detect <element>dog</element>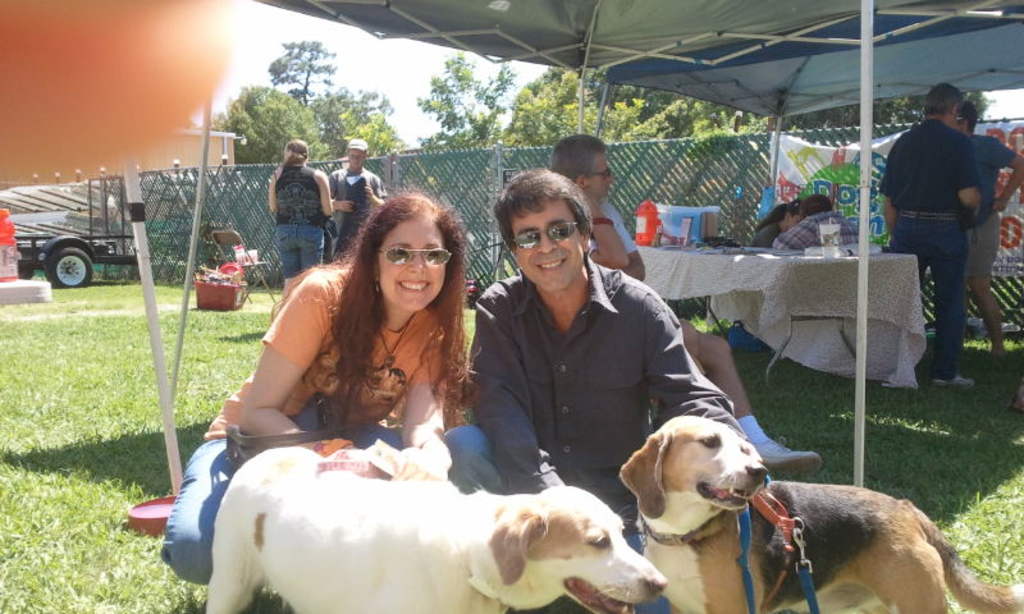
region(618, 416, 1023, 613)
